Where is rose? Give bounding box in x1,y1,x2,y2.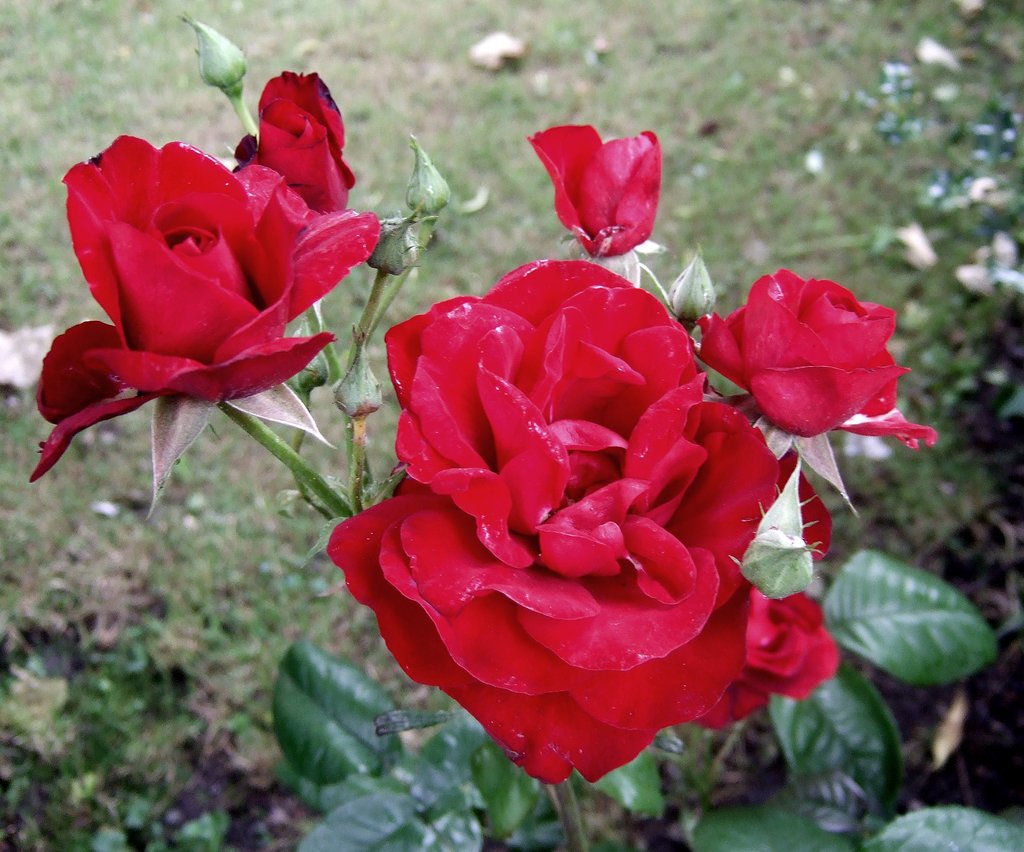
731,585,844,719.
